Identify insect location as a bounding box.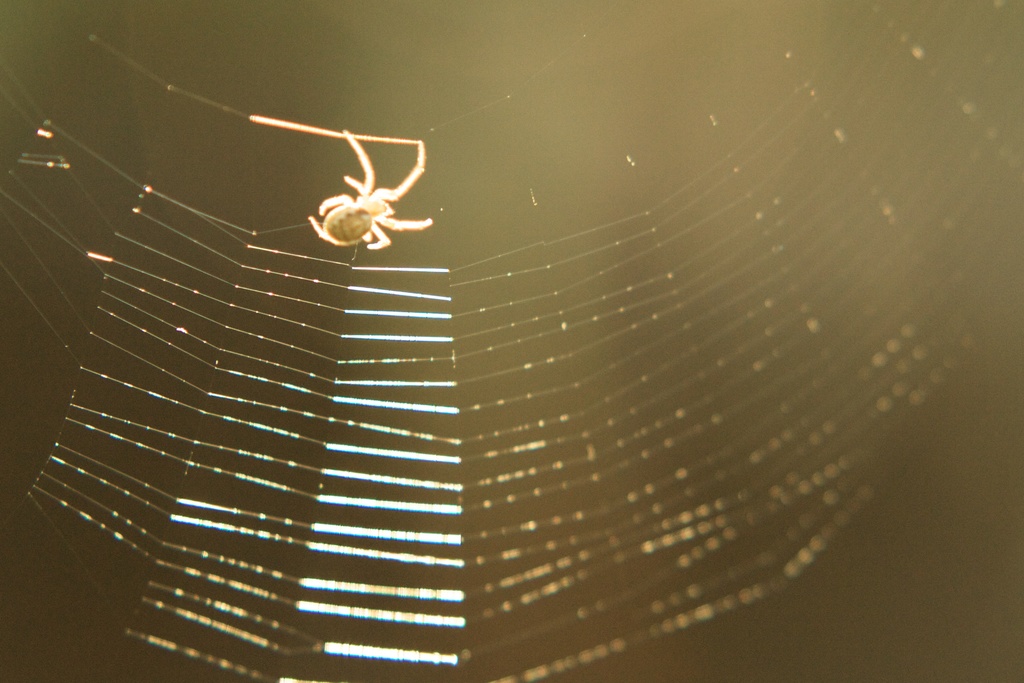
rect(304, 128, 431, 254).
